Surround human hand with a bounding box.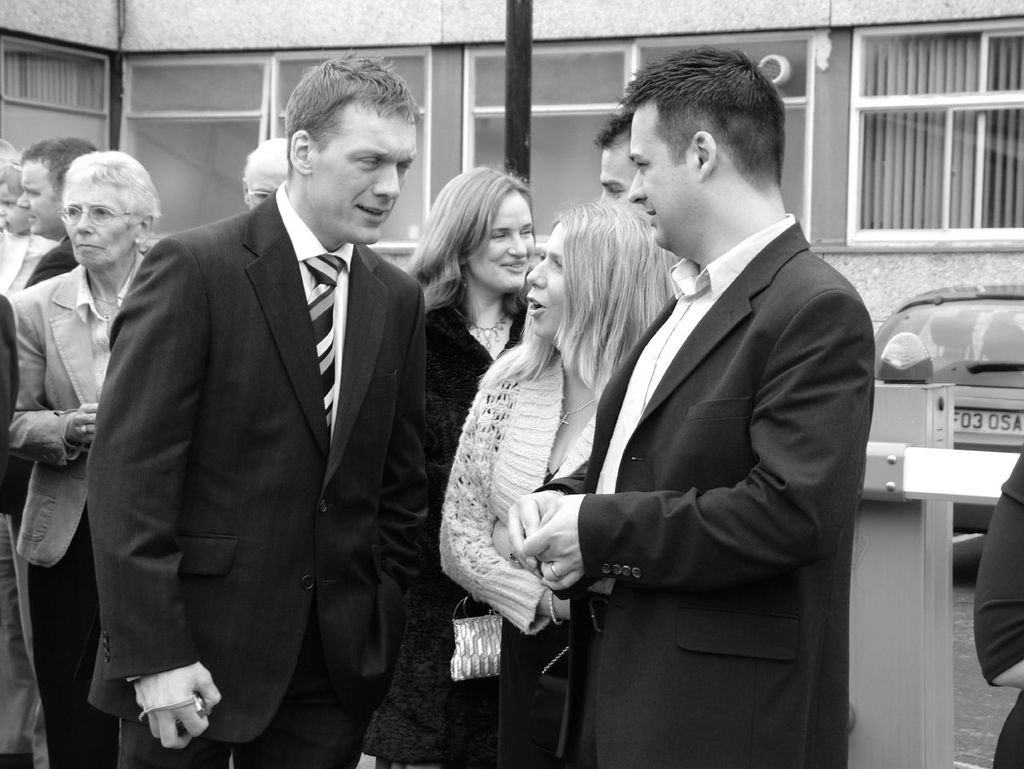
crop(505, 490, 562, 572).
